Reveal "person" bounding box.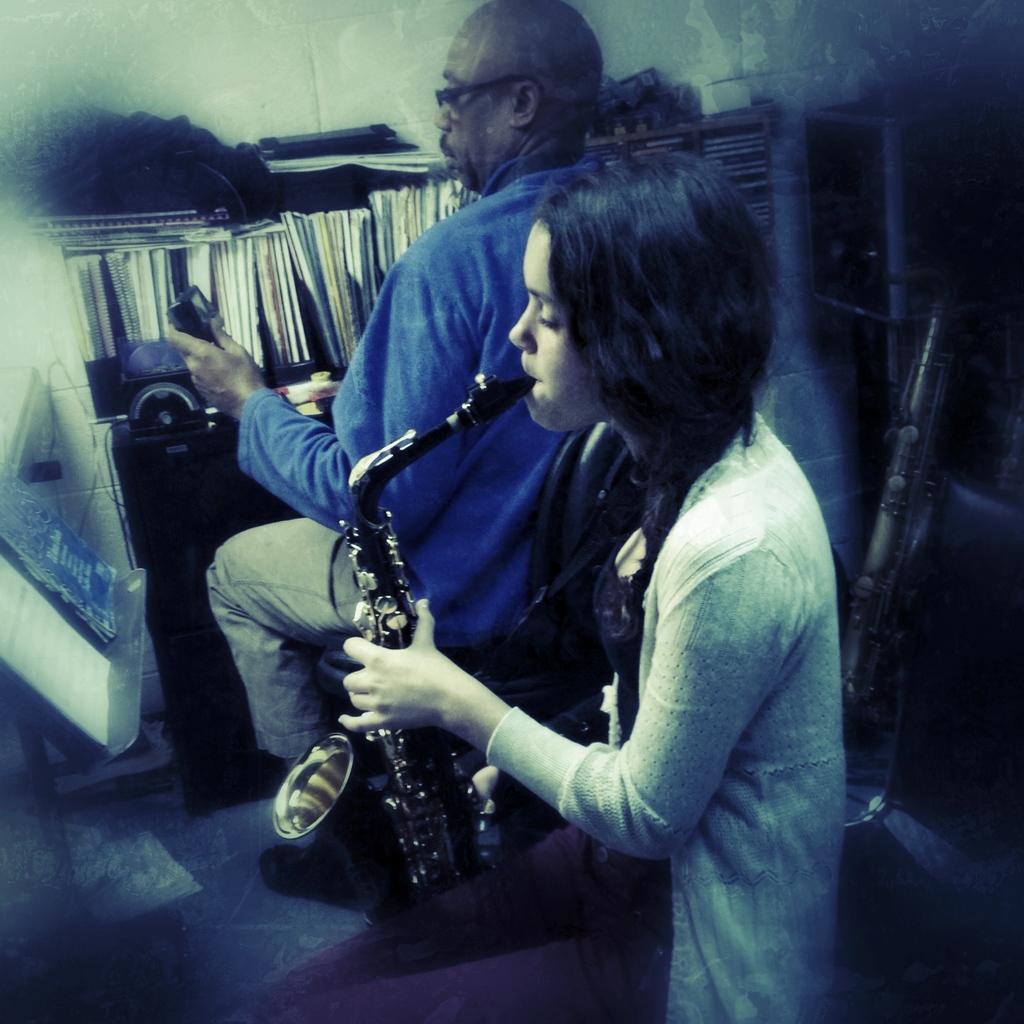
Revealed: 342/86/863/1023.
